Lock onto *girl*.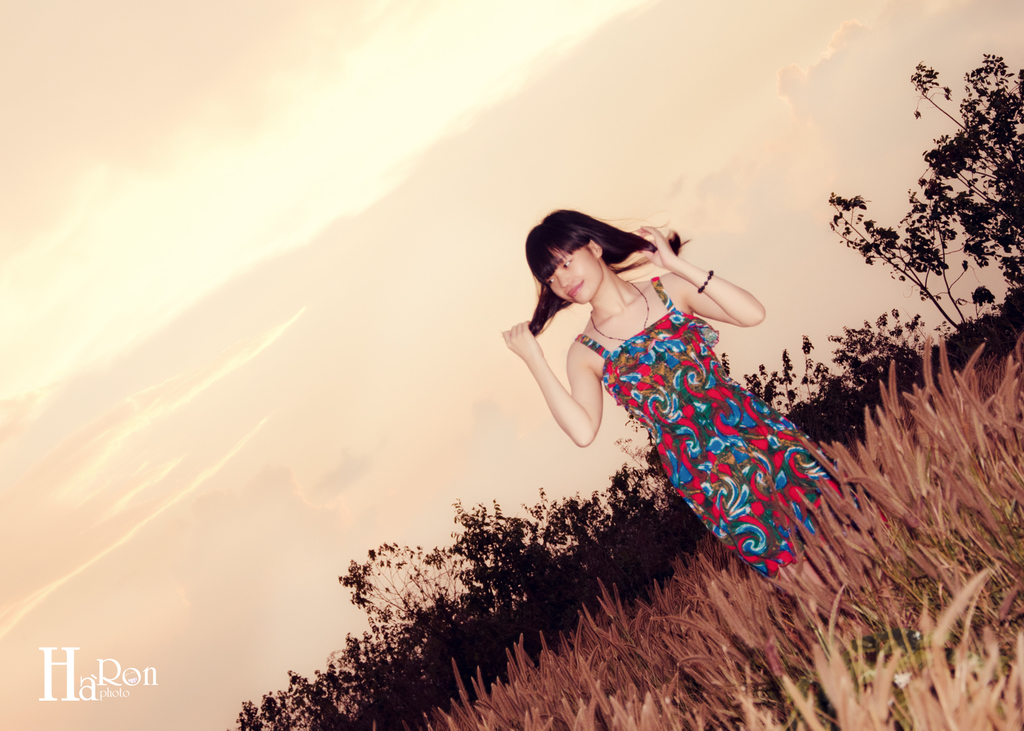
Locked: rect(499, 204, 881, 581).
